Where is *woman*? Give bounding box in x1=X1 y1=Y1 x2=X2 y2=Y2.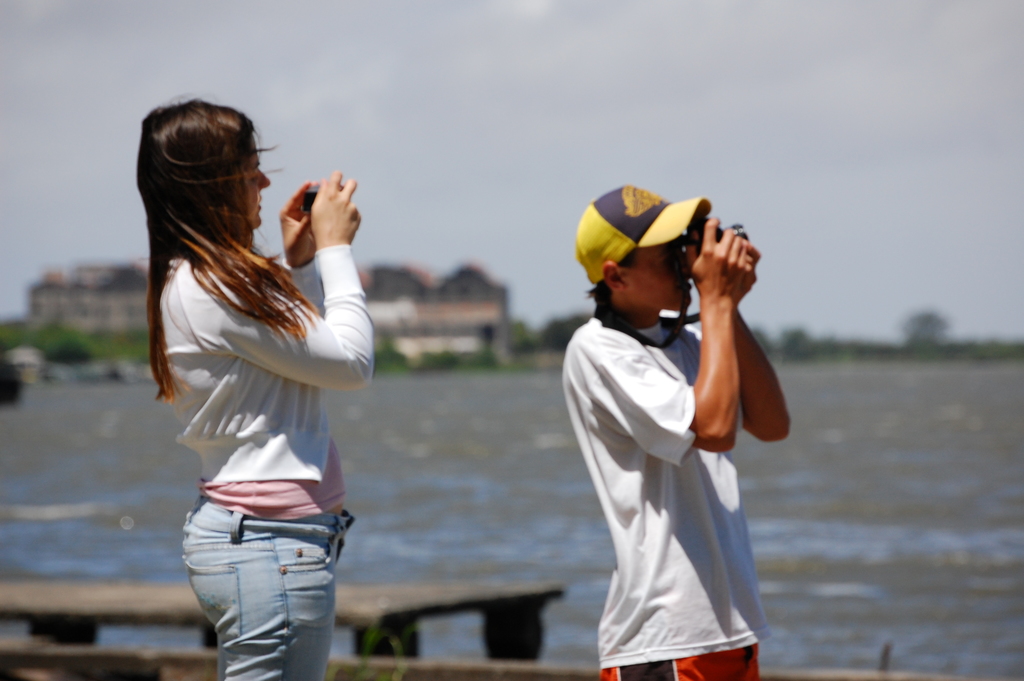
x1=101 y1=78 x2=366 y2=580.
